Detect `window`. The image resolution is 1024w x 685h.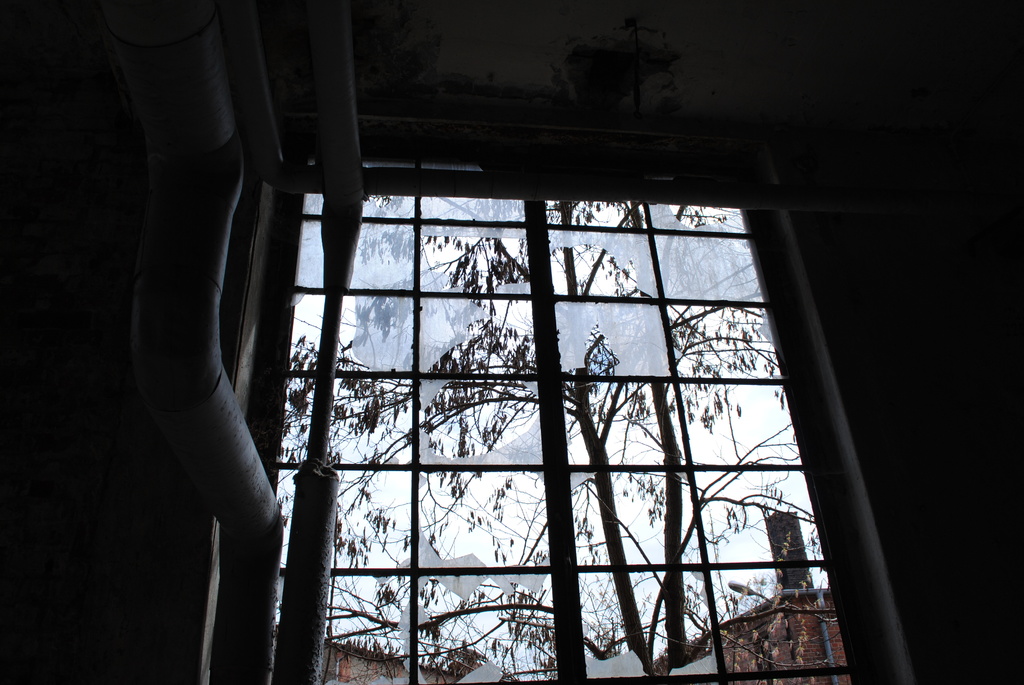
[left=251, top=162, right=865, bottom=684].
